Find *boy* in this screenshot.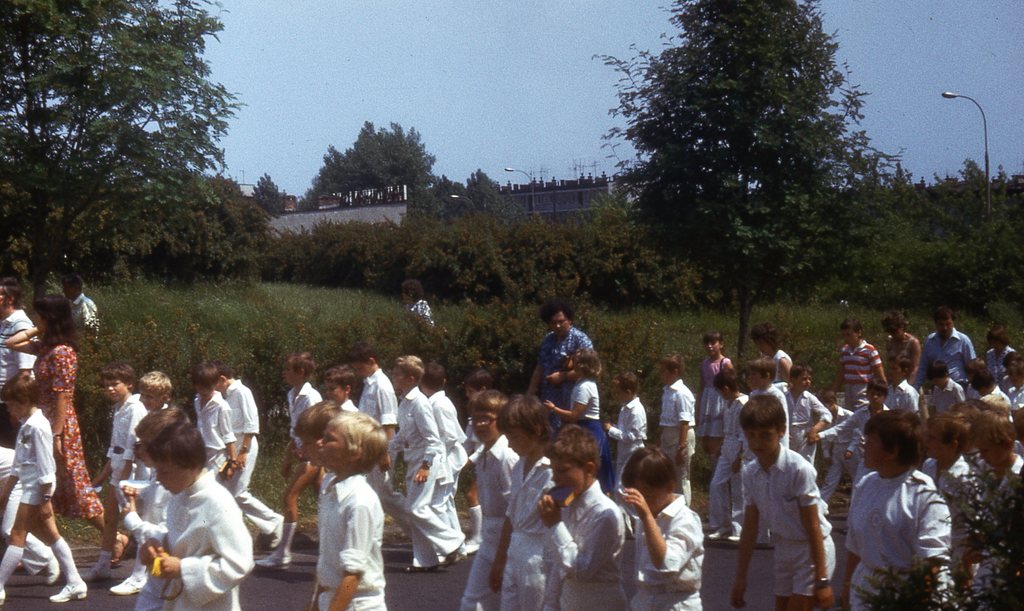
The bounding box for *boy* is crop(314, 409, 394, 610).
